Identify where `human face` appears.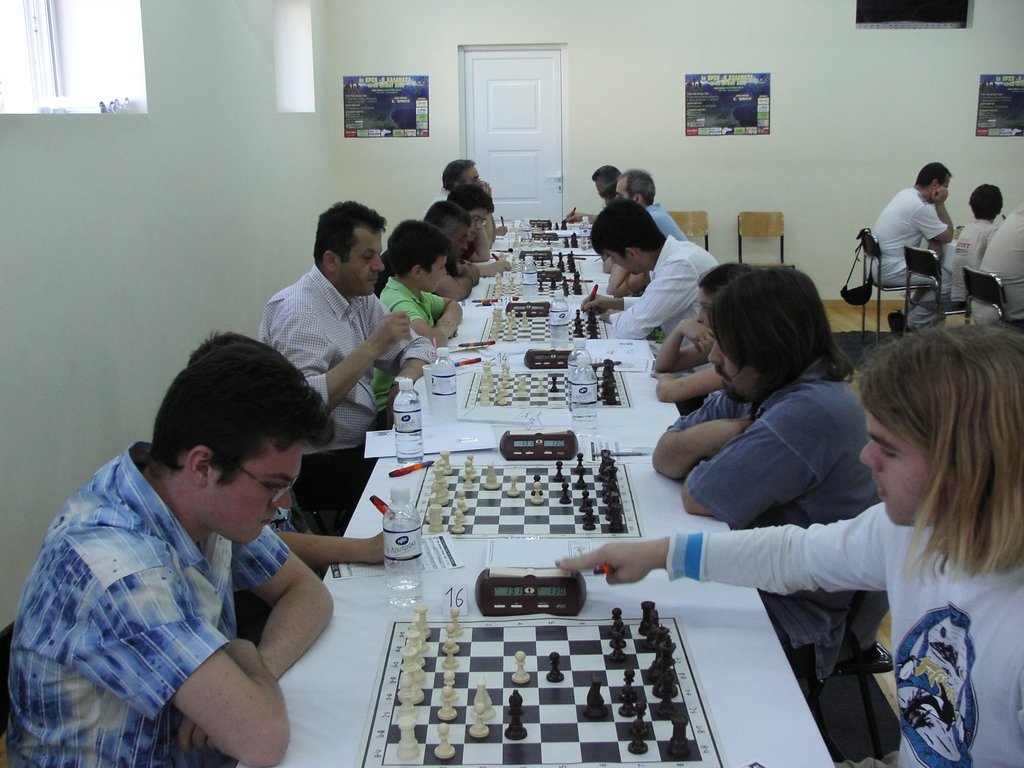
Appears at box(857, 404, 938, 525).
